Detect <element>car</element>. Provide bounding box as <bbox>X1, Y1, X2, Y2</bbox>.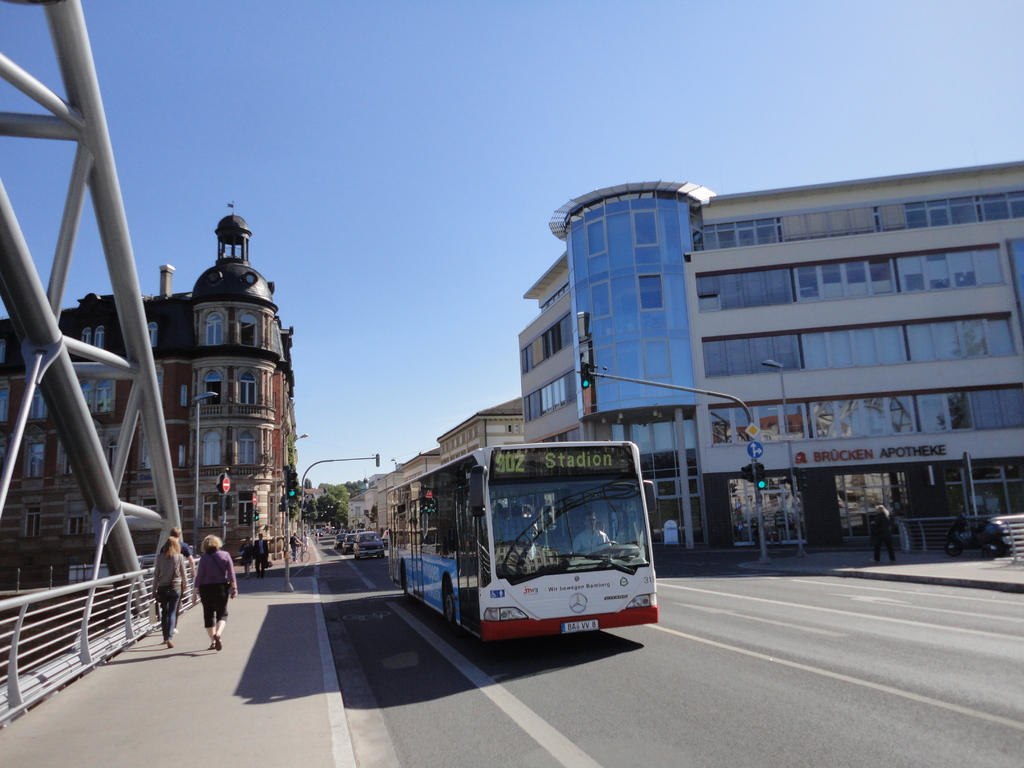
<bbox>352, 529, 384, 555</bbox>.
